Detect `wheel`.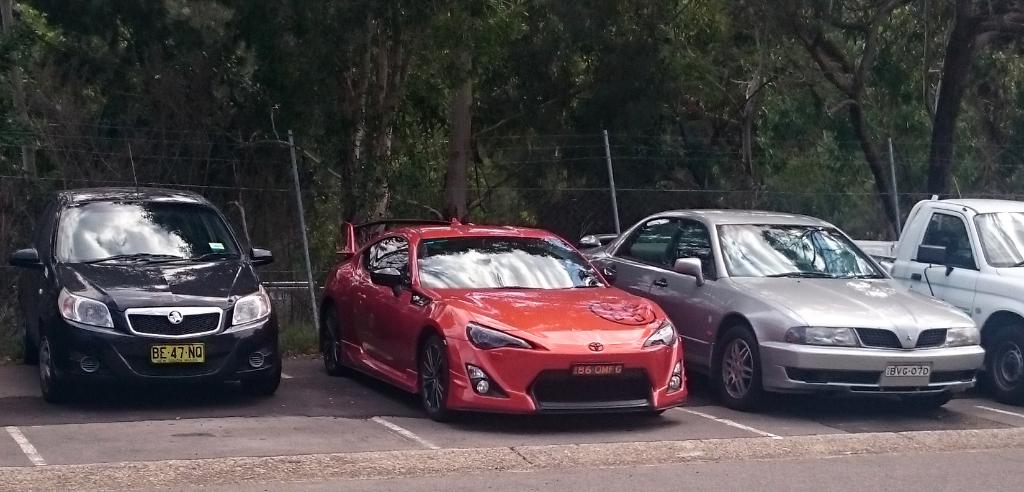
Detected at 238 343 280 393.
